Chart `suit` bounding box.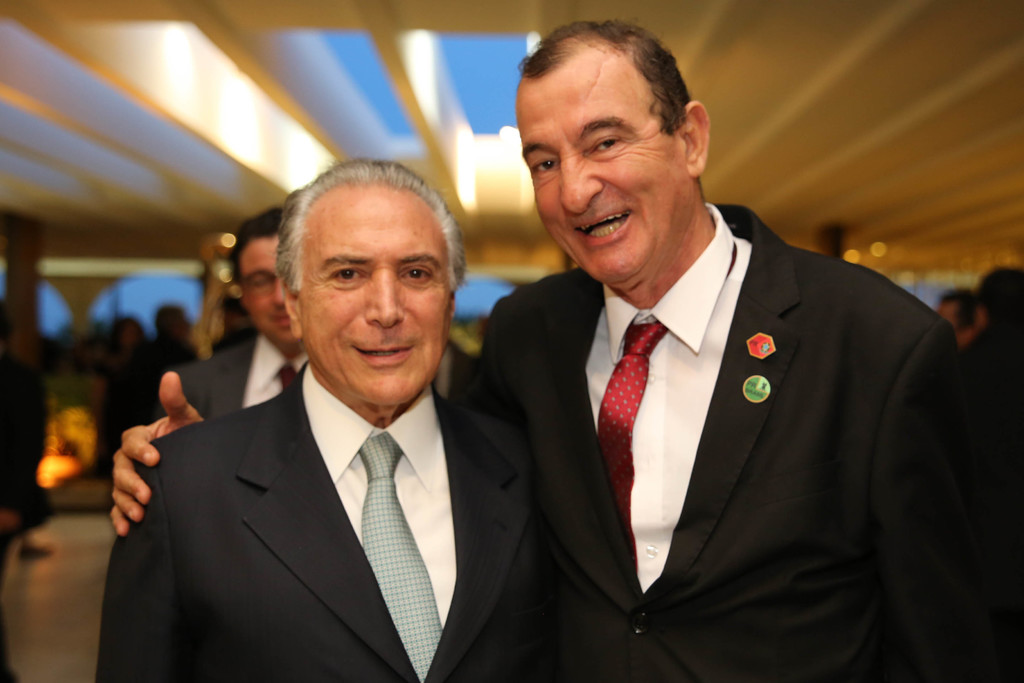
Charted: (477, 199, 1019, 682).
